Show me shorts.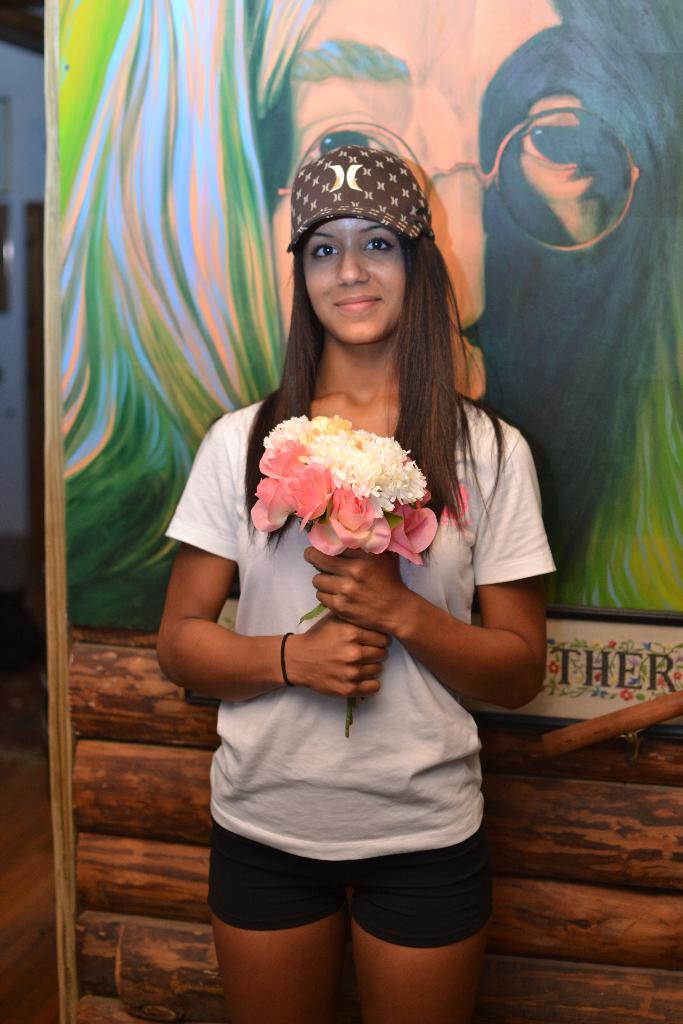
shorts is here: bbox=[201, 835, 502, 956].
